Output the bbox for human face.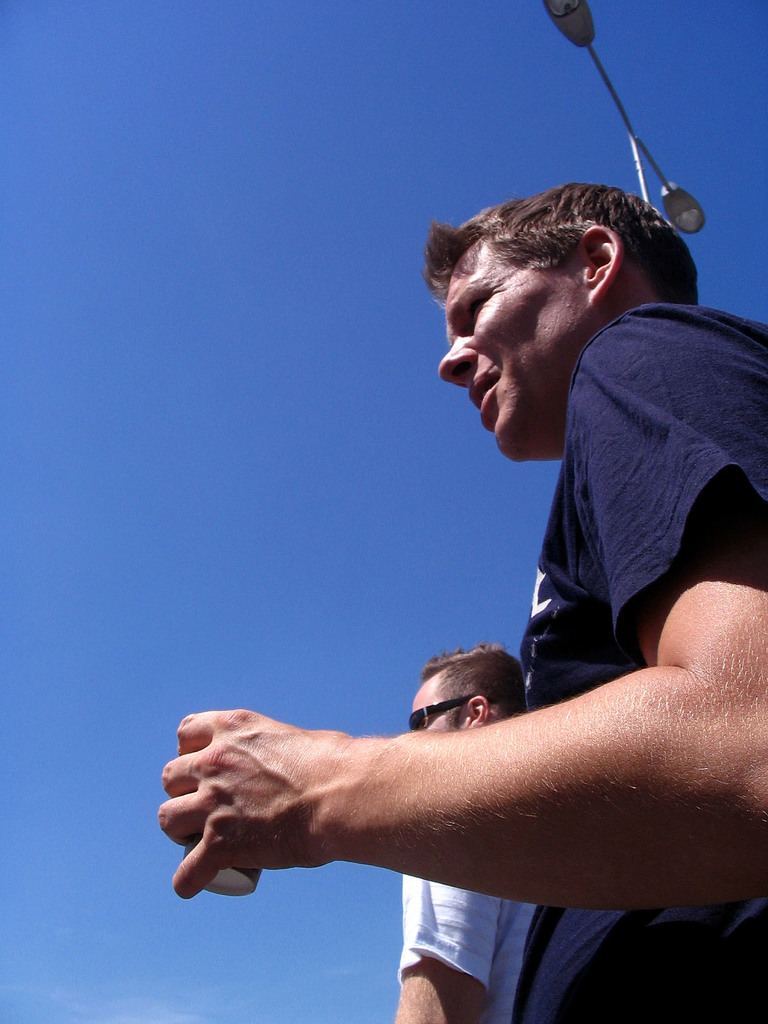
438/227/591/456.
